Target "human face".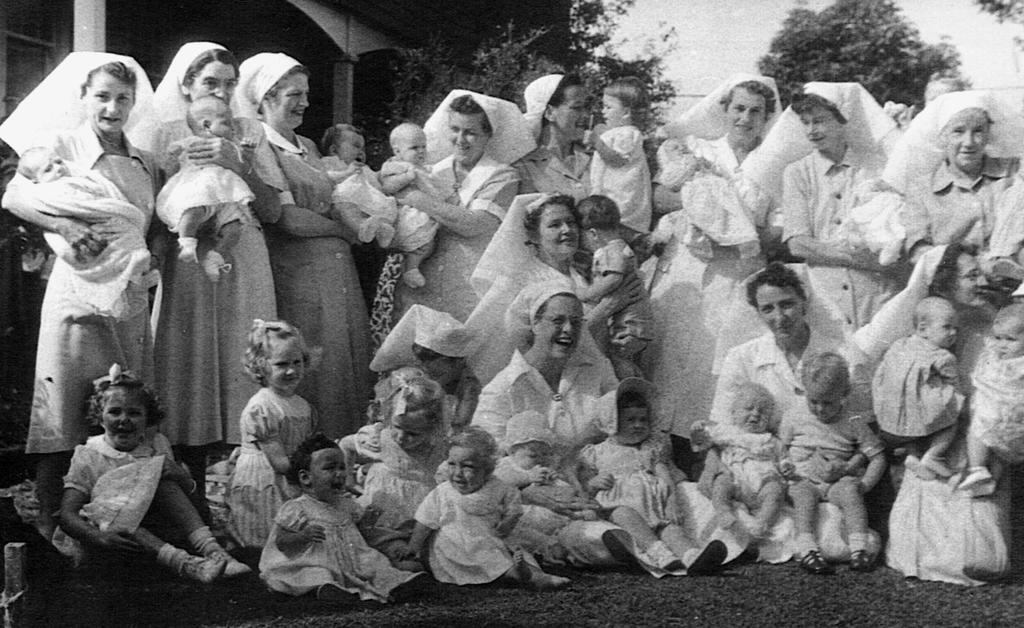
Target region: box(729, 90, 769, 138).
